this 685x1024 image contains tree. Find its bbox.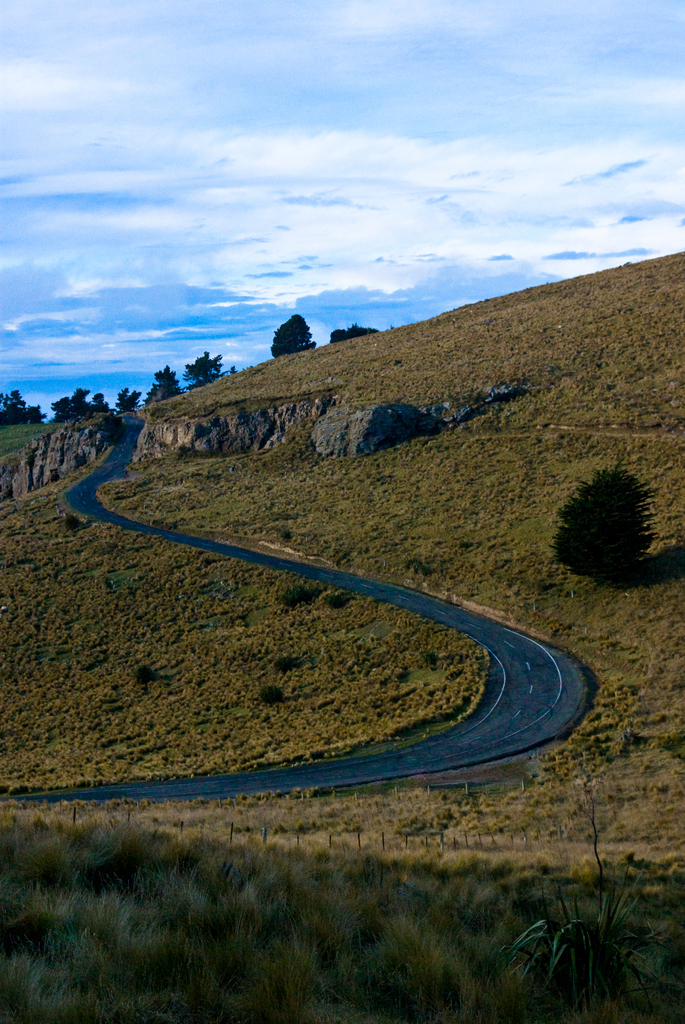
rect(329, 323, 381, 349).
